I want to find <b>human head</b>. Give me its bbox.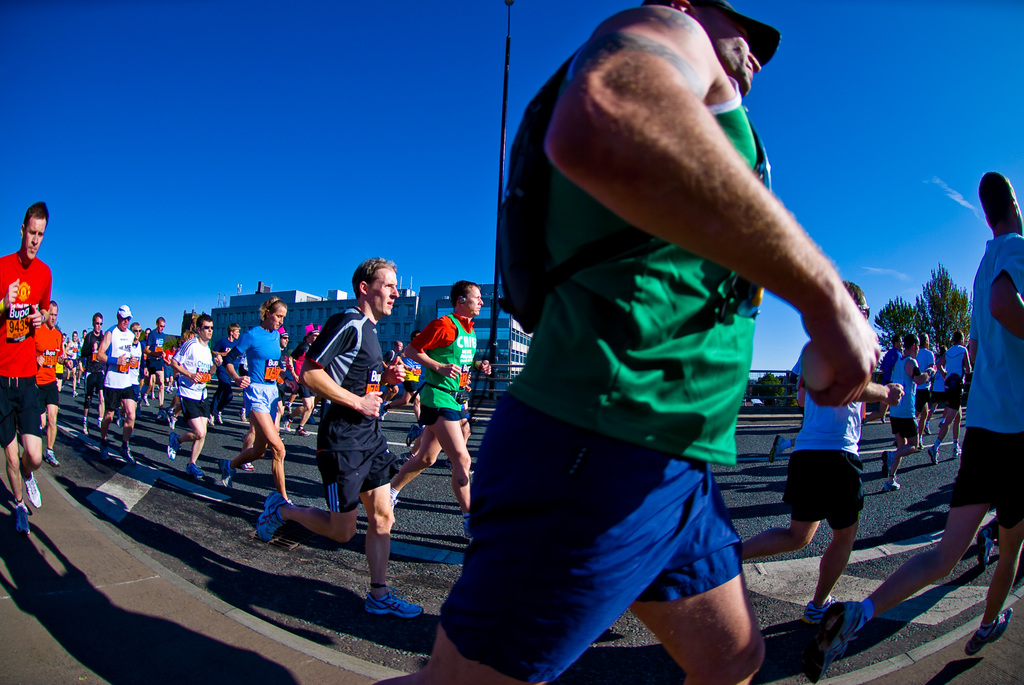
pyautogui.locateOnScreen(156, 316, 164, 332).
